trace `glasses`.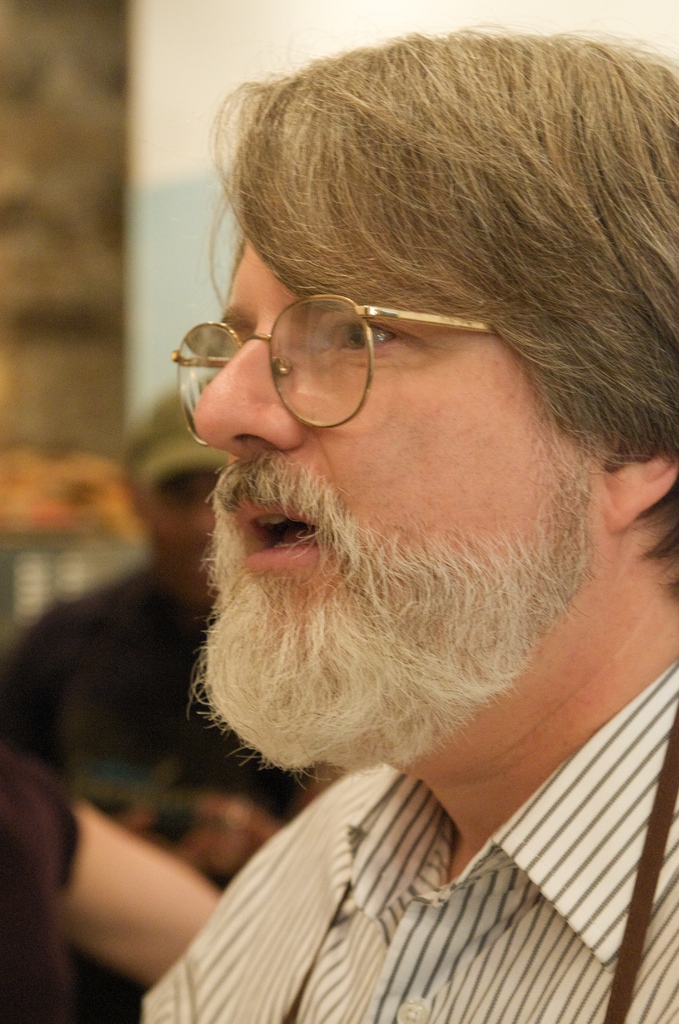
Traced to (172, 287, 498, 428).
